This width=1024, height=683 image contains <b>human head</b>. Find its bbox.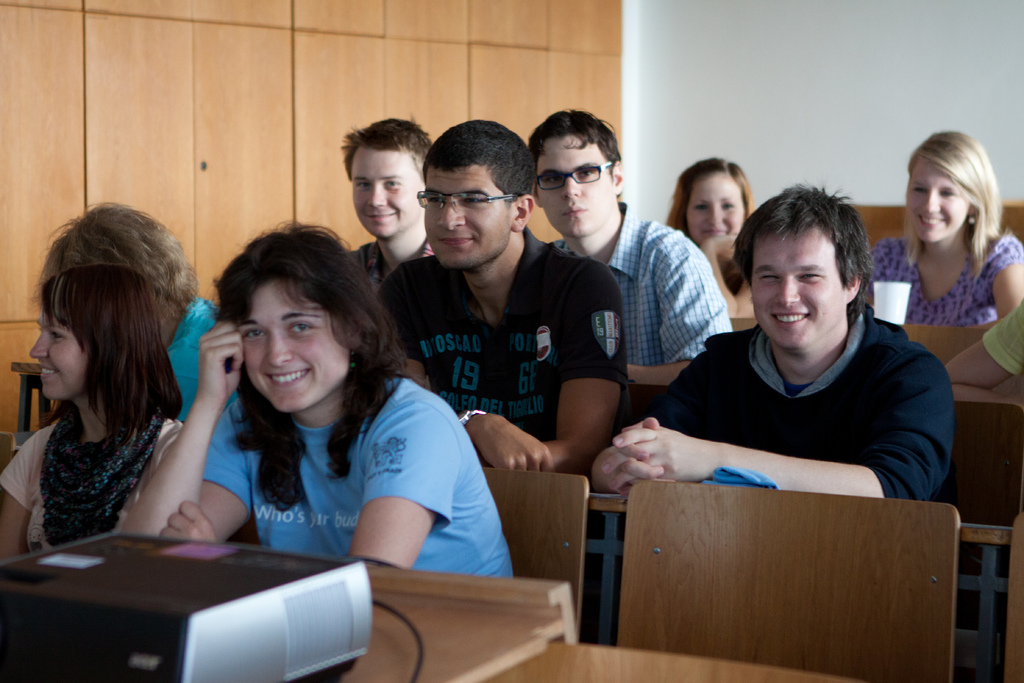
{"x1": 345, "y1": 112, "x2": 433, "y2": 238}.
